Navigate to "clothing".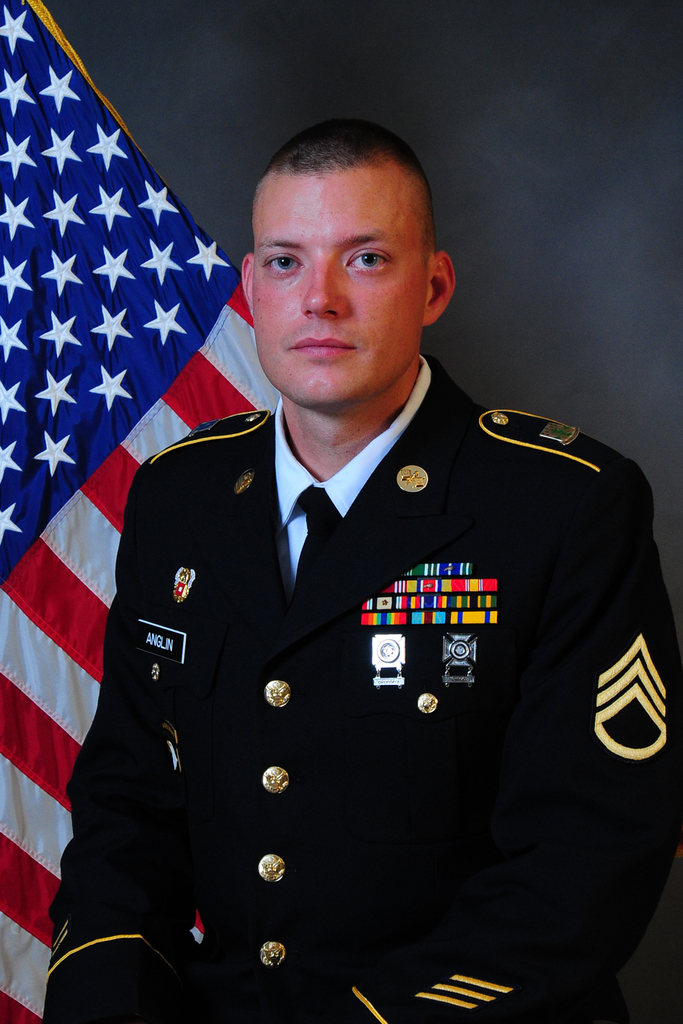
Navigation target: locate(41, 351, 682, 1023).
